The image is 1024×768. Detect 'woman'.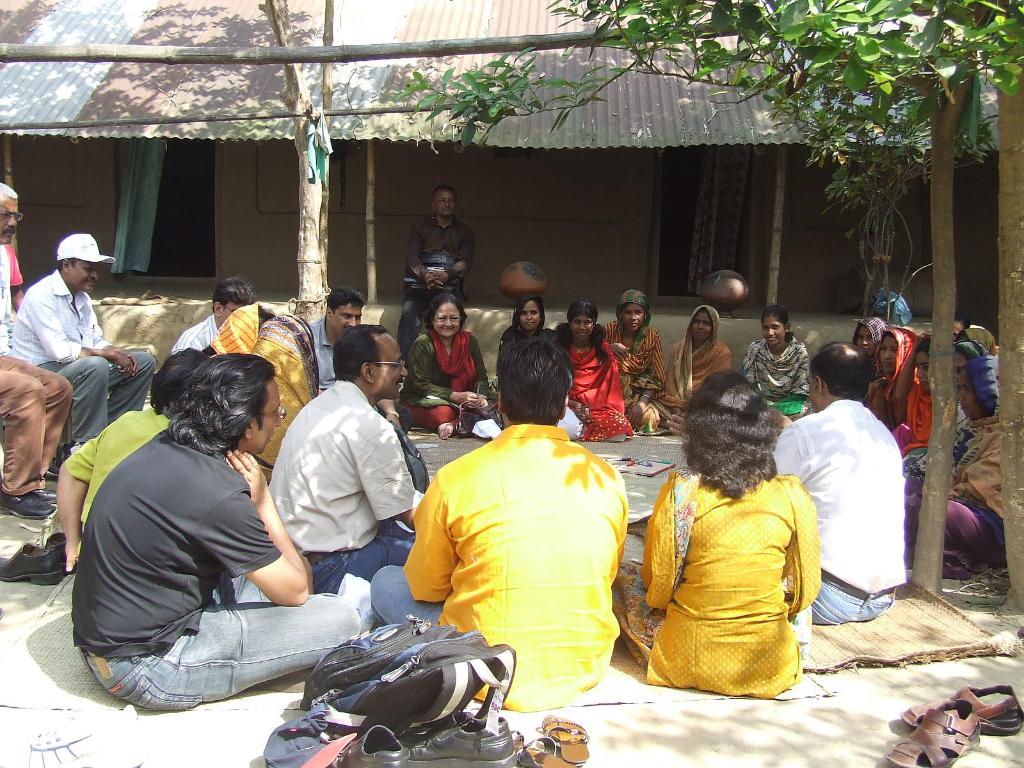
Detection: locate(247, 310, 317, 481).
